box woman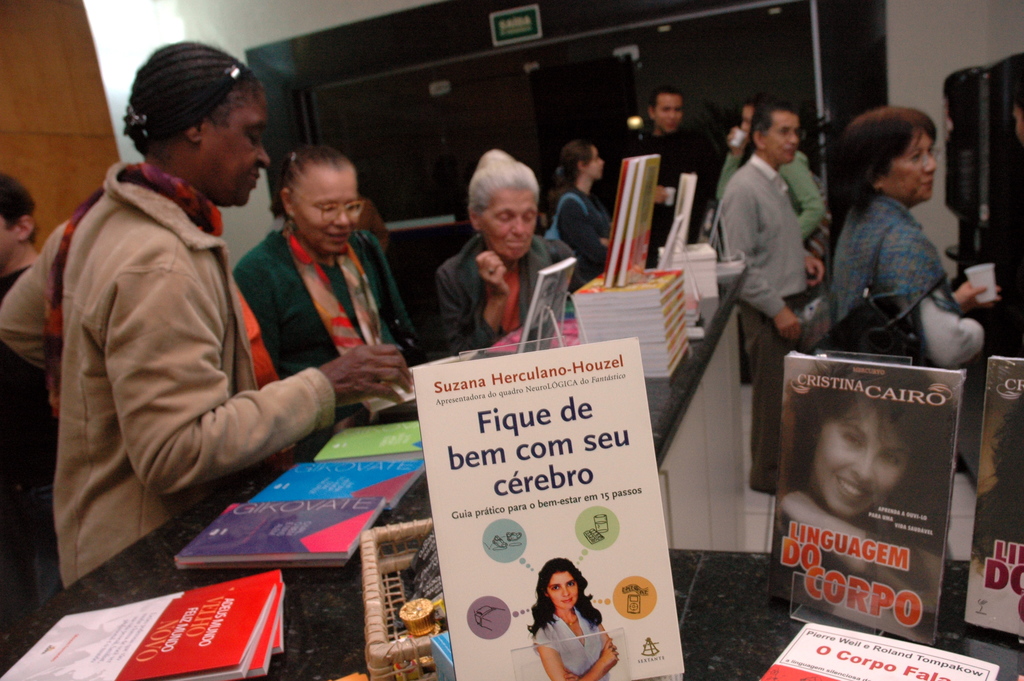
(left=221, top=145, right=430, bottom=413)
